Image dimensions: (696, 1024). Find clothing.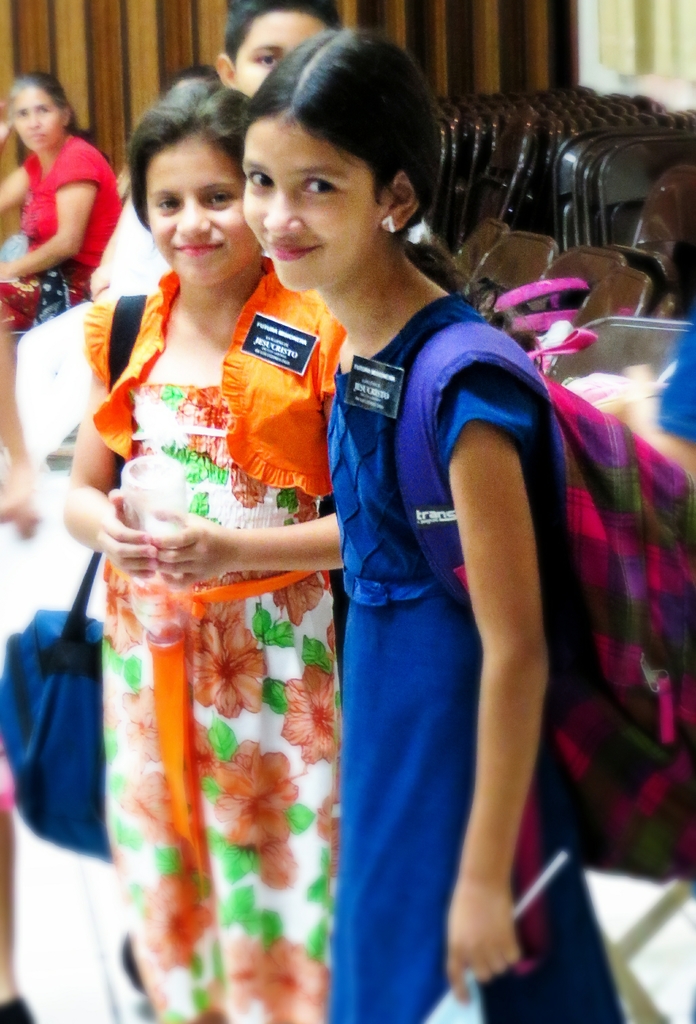
box=[65, 243, 331, 877].
